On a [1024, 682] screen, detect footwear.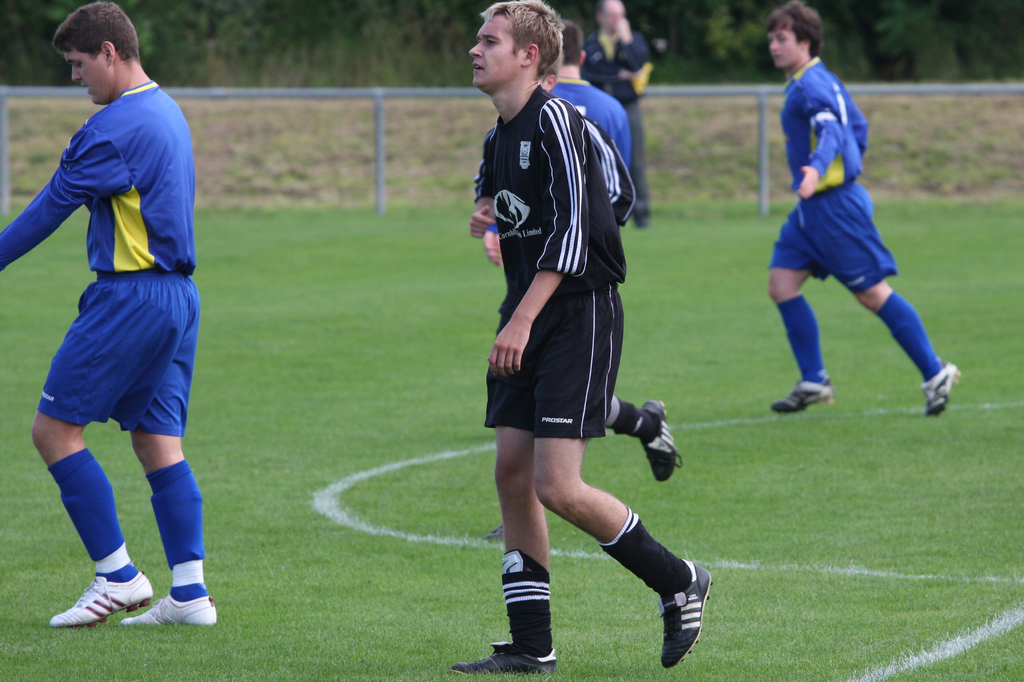
left=766, top=376, right=834, bottom=414.
